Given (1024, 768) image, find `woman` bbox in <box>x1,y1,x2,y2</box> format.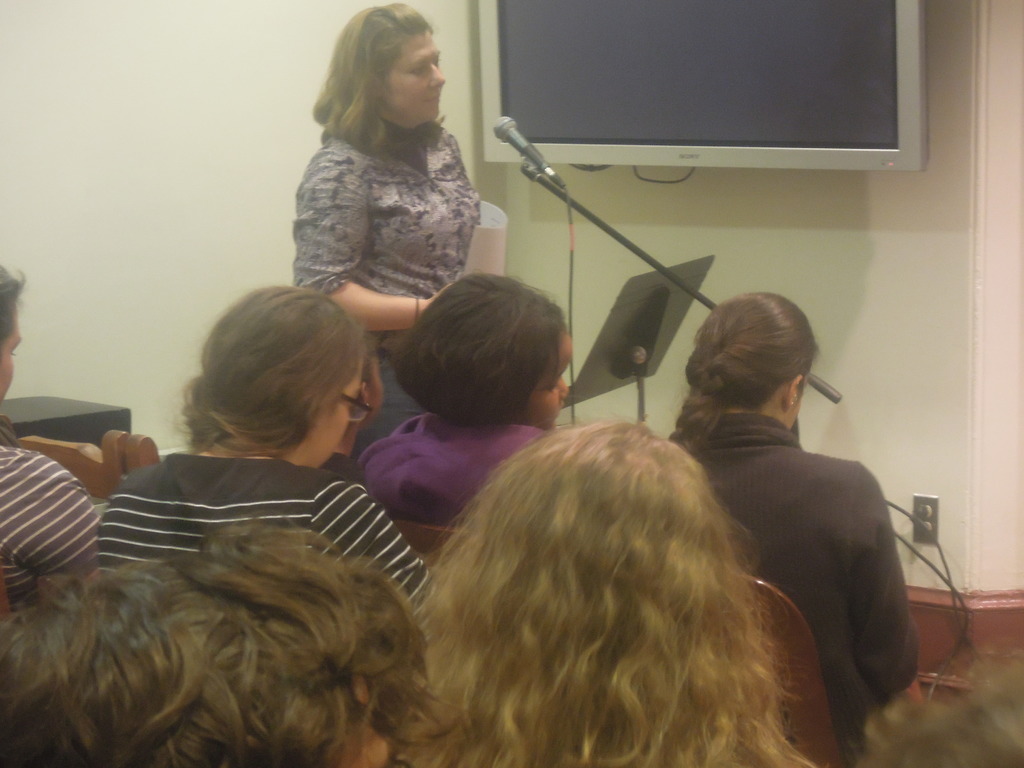
<box>103,278,429,612</box>.
